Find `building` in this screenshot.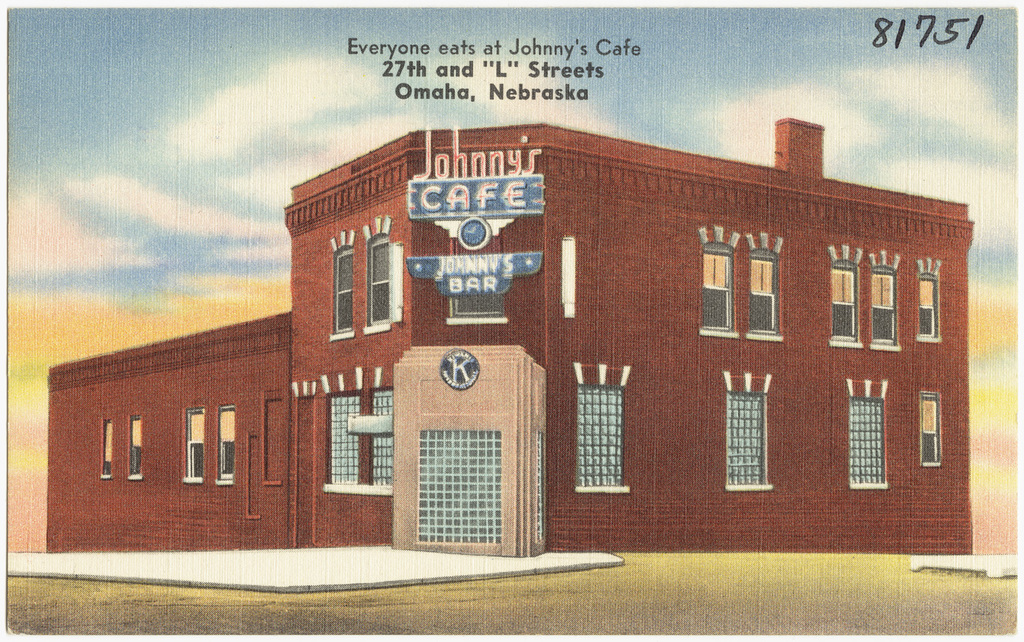
The bounding box for `building` is x1=45, y1=121, x2=977, y2=557.
